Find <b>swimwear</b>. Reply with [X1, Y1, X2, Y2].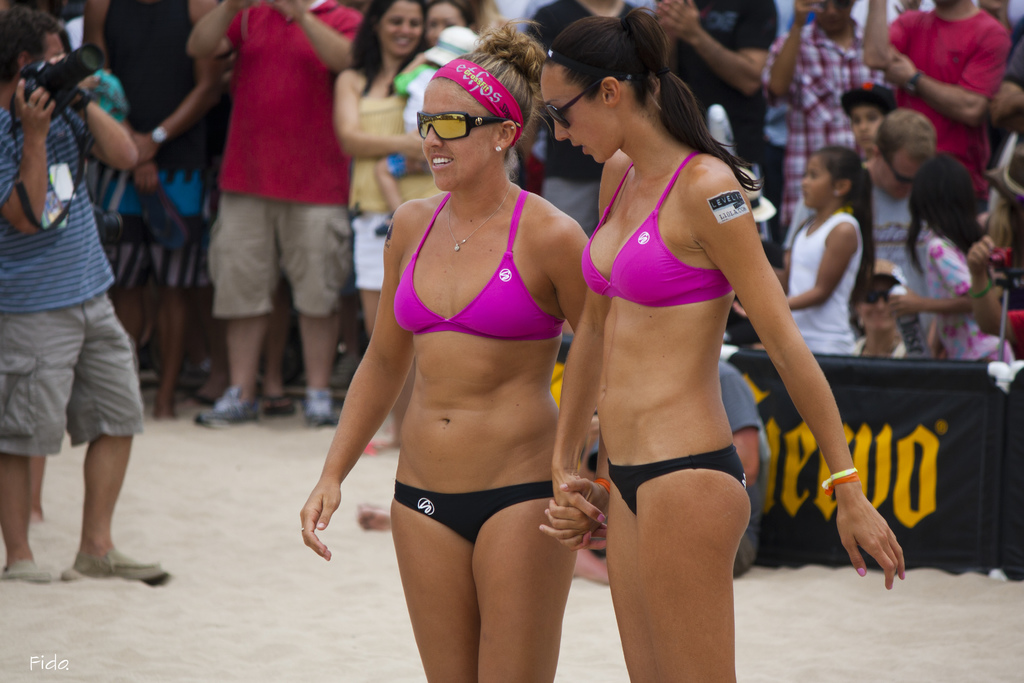
[607, 450, 752, 516].
